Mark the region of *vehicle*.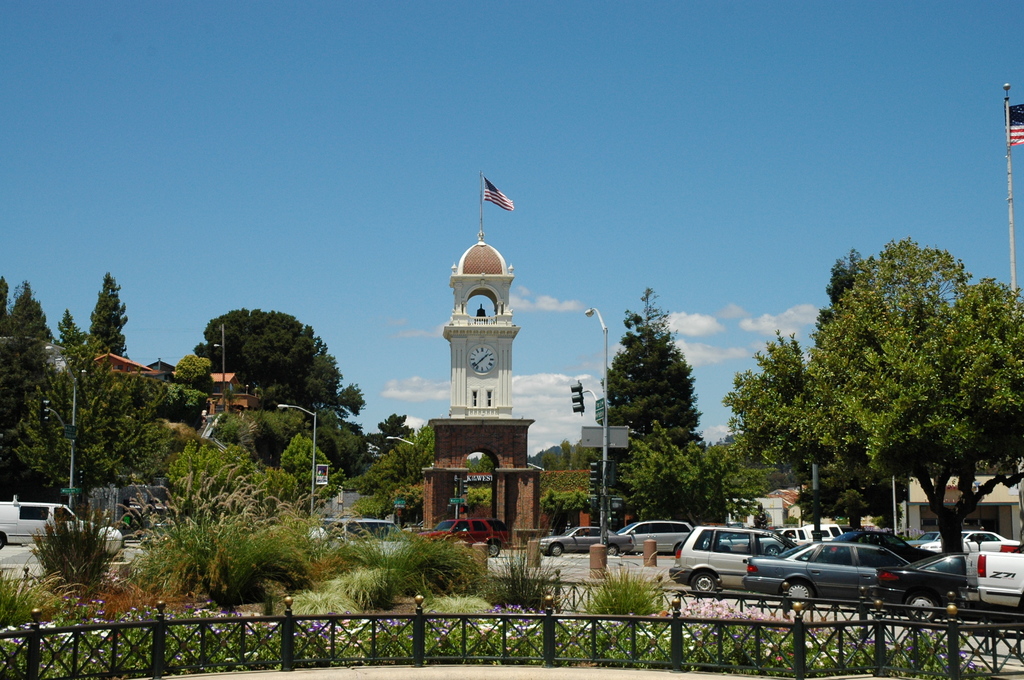
Region: region(416, 518, 512, 558).
